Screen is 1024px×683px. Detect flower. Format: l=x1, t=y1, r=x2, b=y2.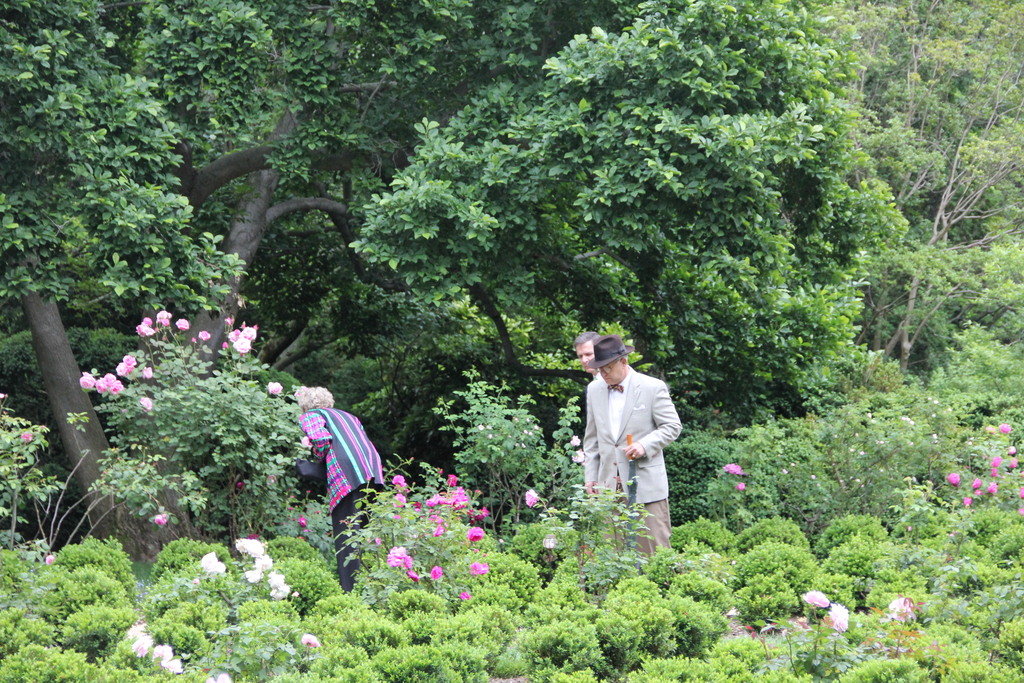
l=988, t=457, r=999, b=473.
